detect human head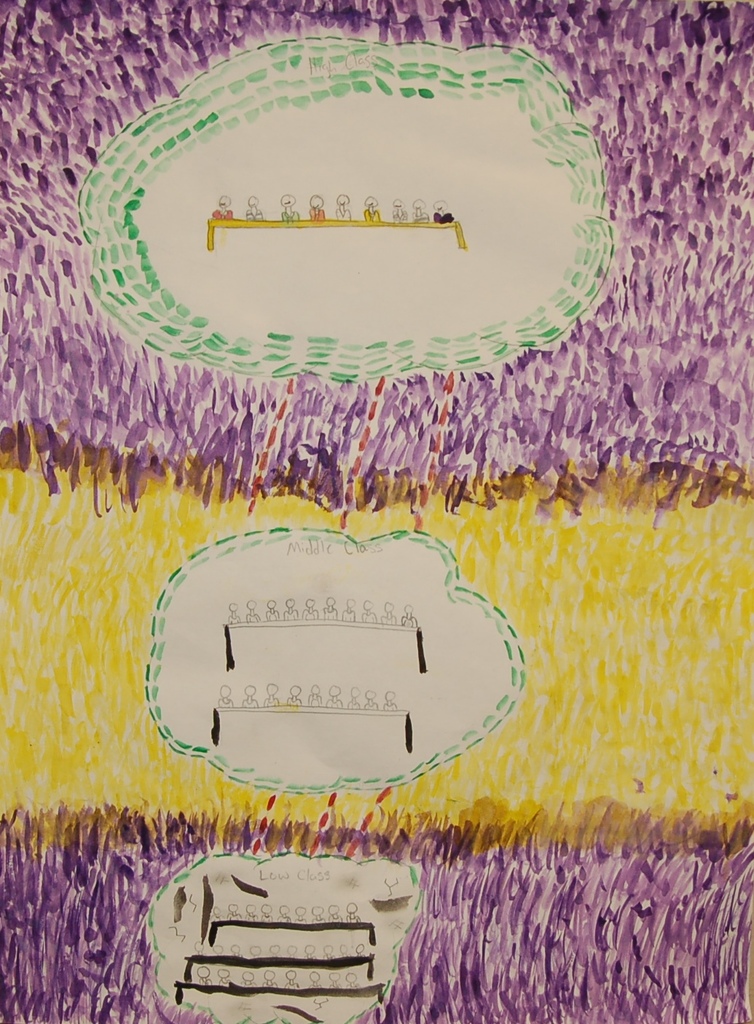
[243, 194, 262, 208]
